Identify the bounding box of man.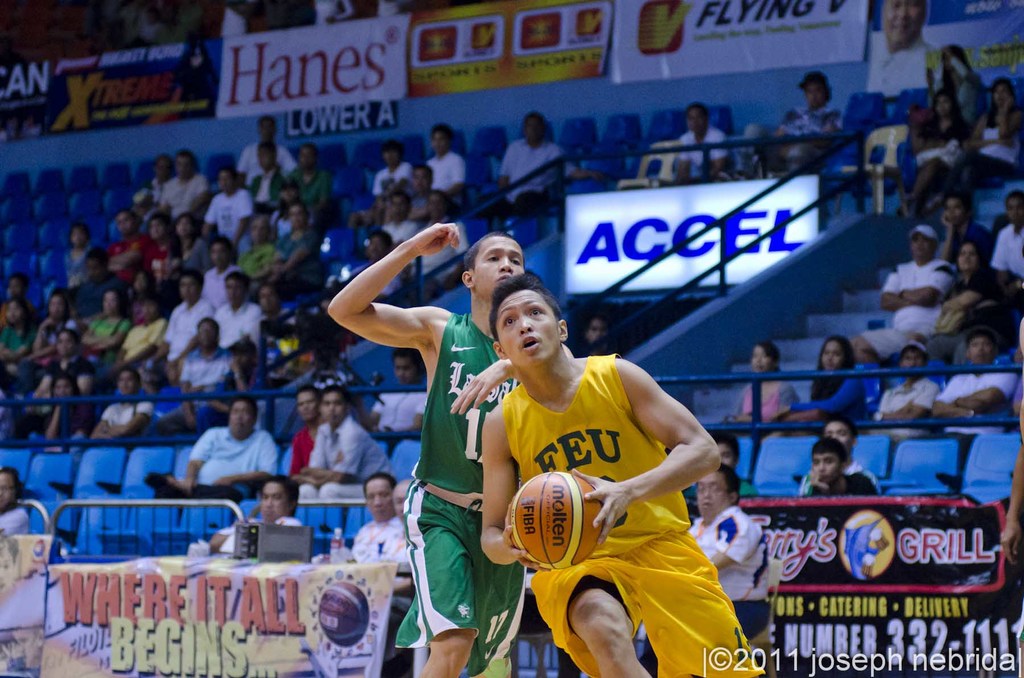
left=143, top=390, right=279, bottom=499.
